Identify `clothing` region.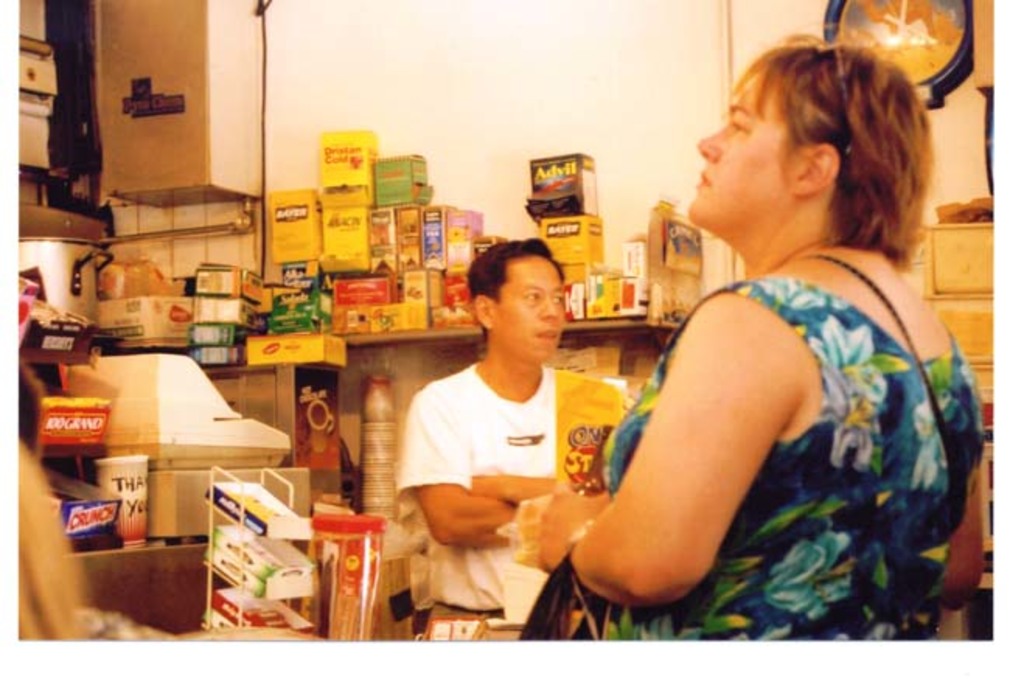
Region: (651, 174, 962, 615).
